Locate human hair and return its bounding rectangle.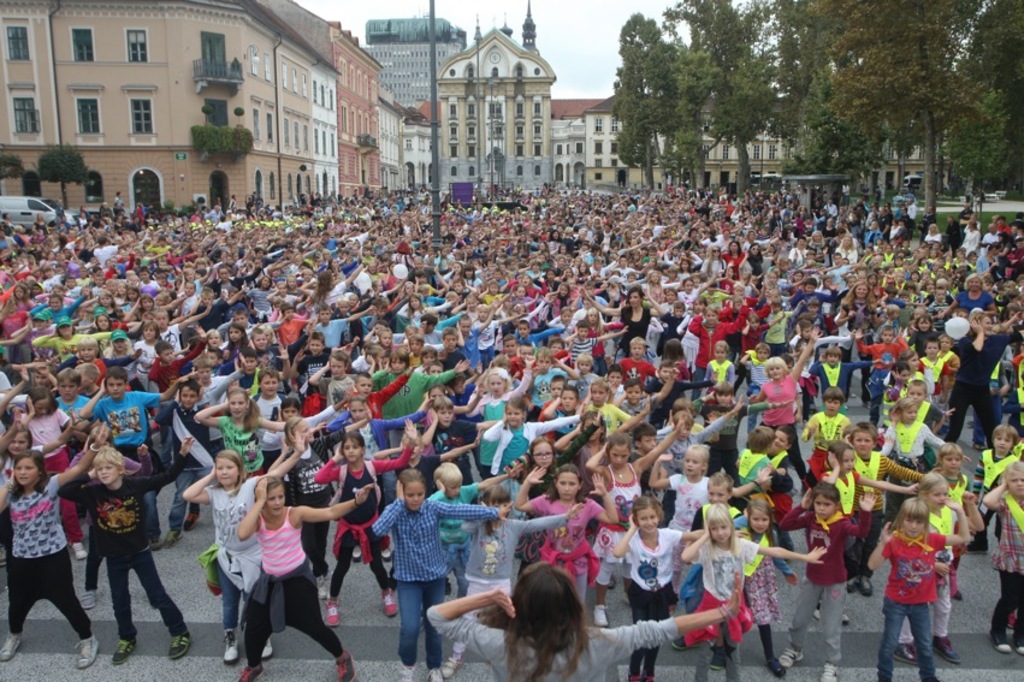
locate(889, 497, 931, 546).
